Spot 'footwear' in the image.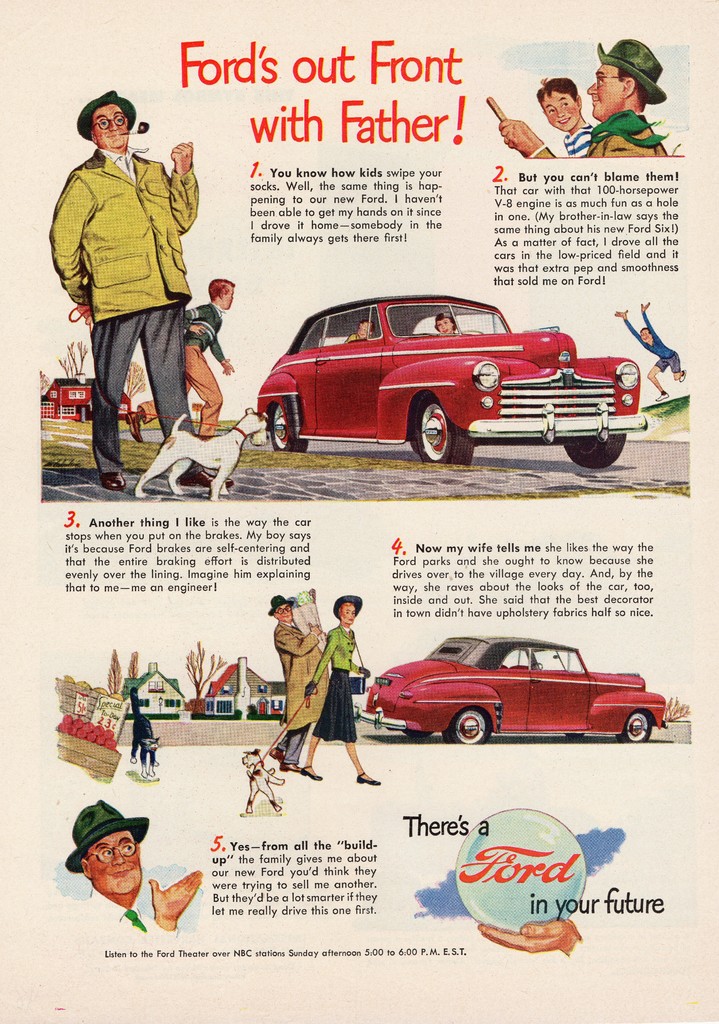
'footwear' found at rect(300, 767, 322, 781).
